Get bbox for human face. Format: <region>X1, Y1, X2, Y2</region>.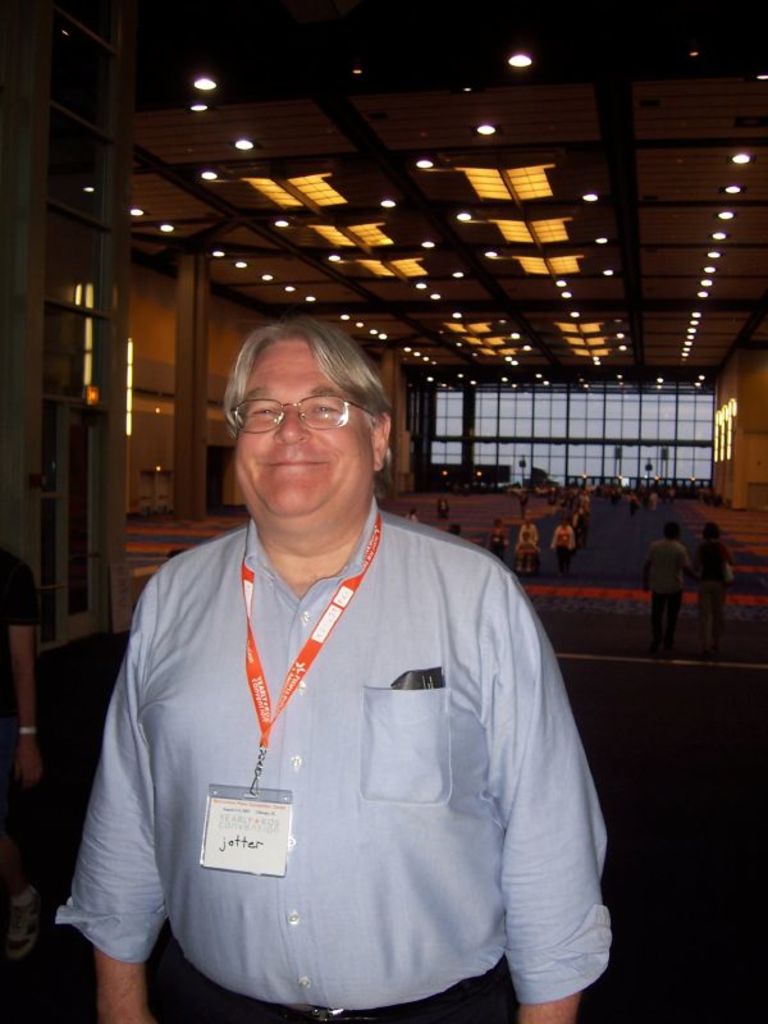
<region>230, 342, 365, 520</region>.
